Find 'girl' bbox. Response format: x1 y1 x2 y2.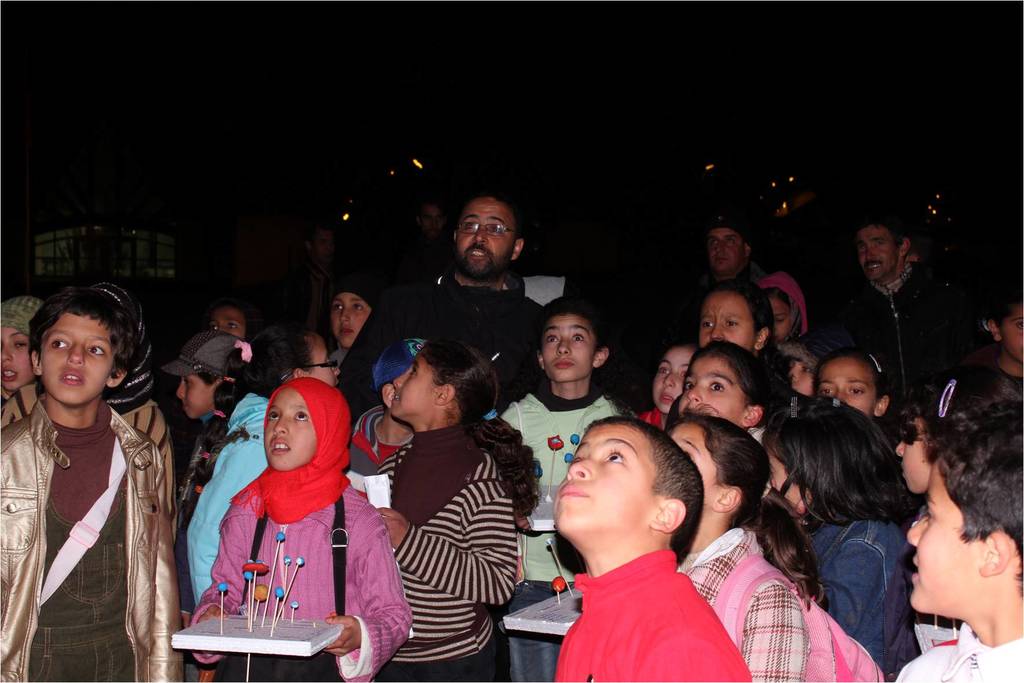
189 379 414 682.
